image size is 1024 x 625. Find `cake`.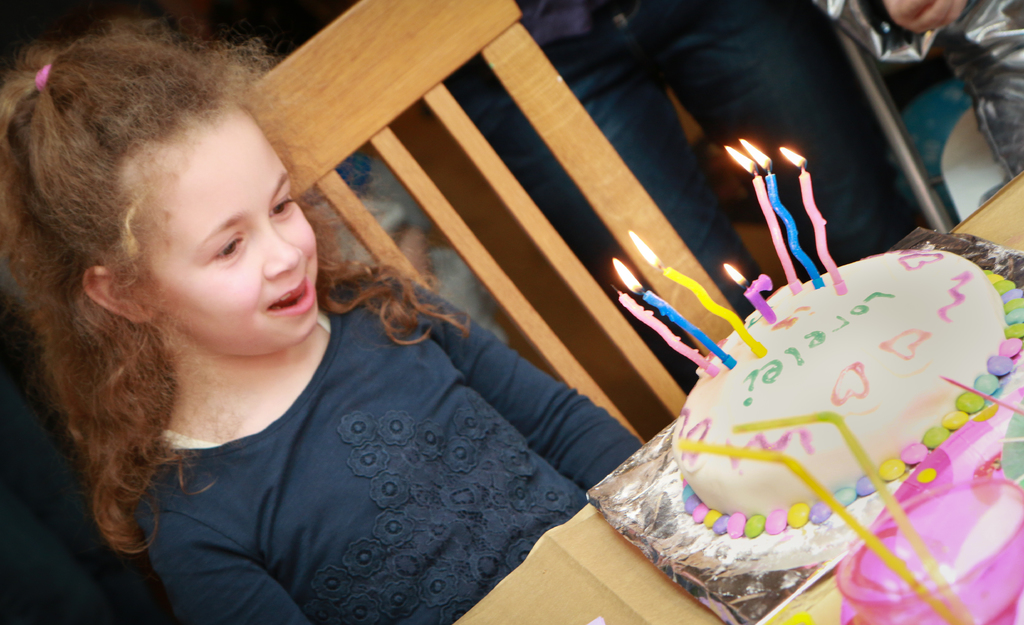
670 252 1023 538.
